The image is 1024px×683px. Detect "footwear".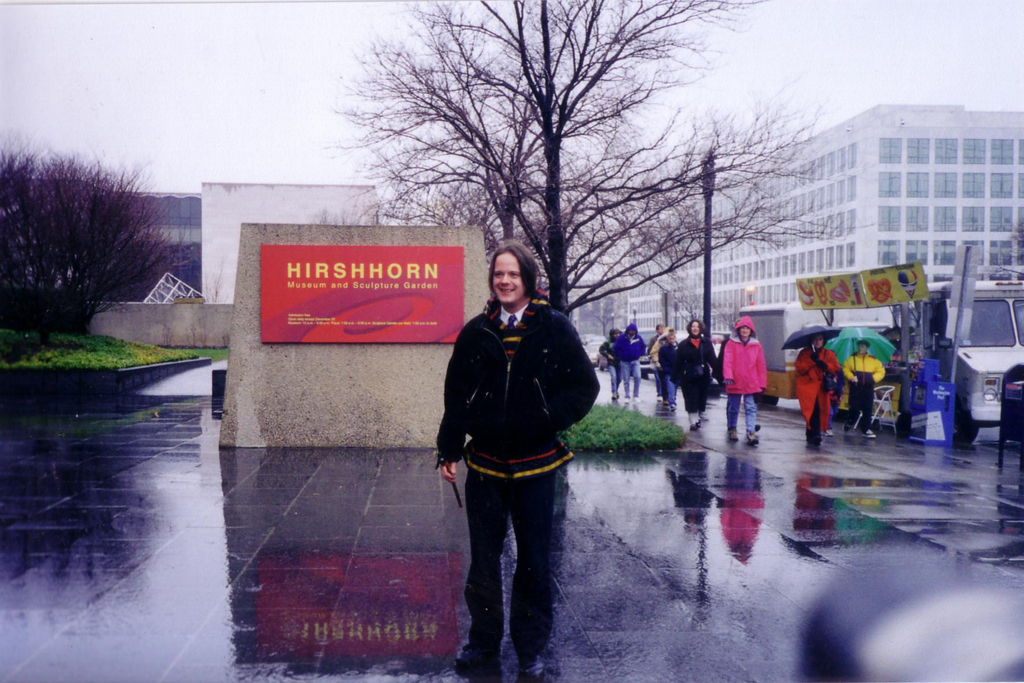
Detection: [824, 426, 833, 437].
